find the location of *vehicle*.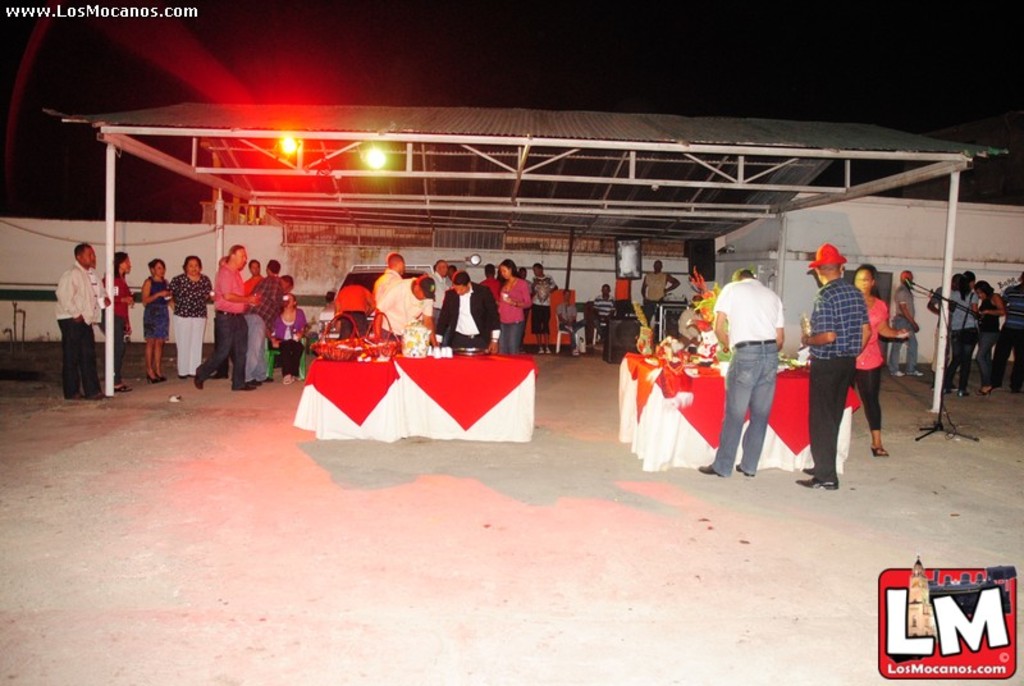
Location: 524 287 588 357.
